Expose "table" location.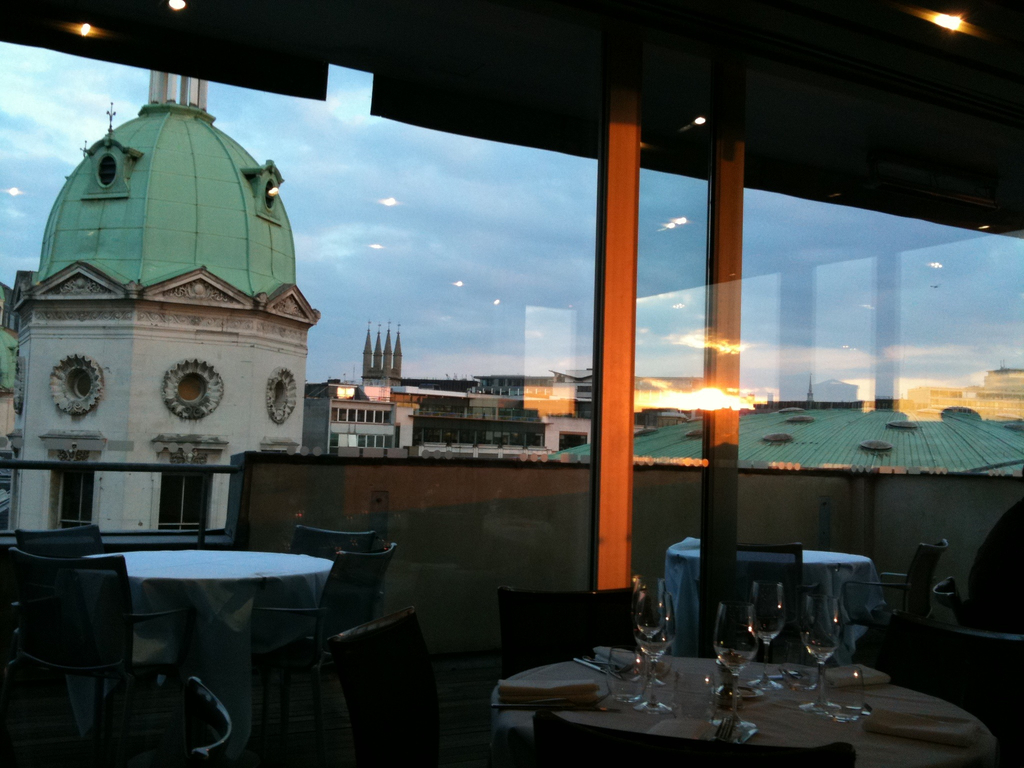
Exposed at x1=490, y1=643, x2=985, y2=767.
